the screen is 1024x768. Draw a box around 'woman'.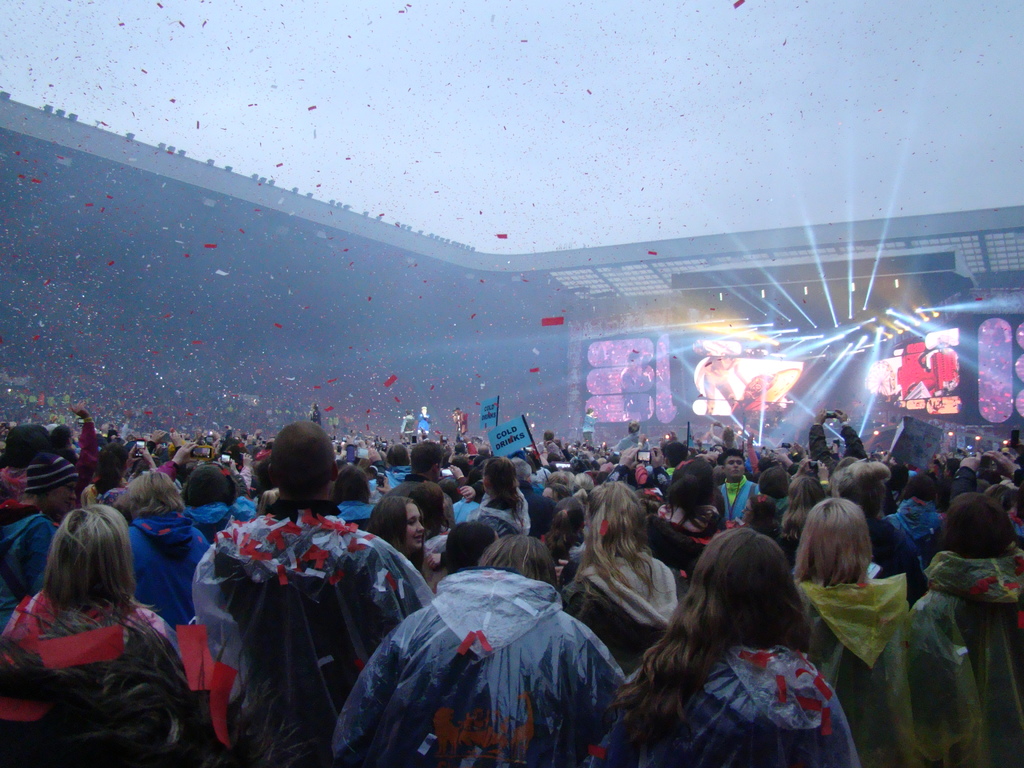
pyautogui.locateOnScreen(122, 472, 219, 620).
